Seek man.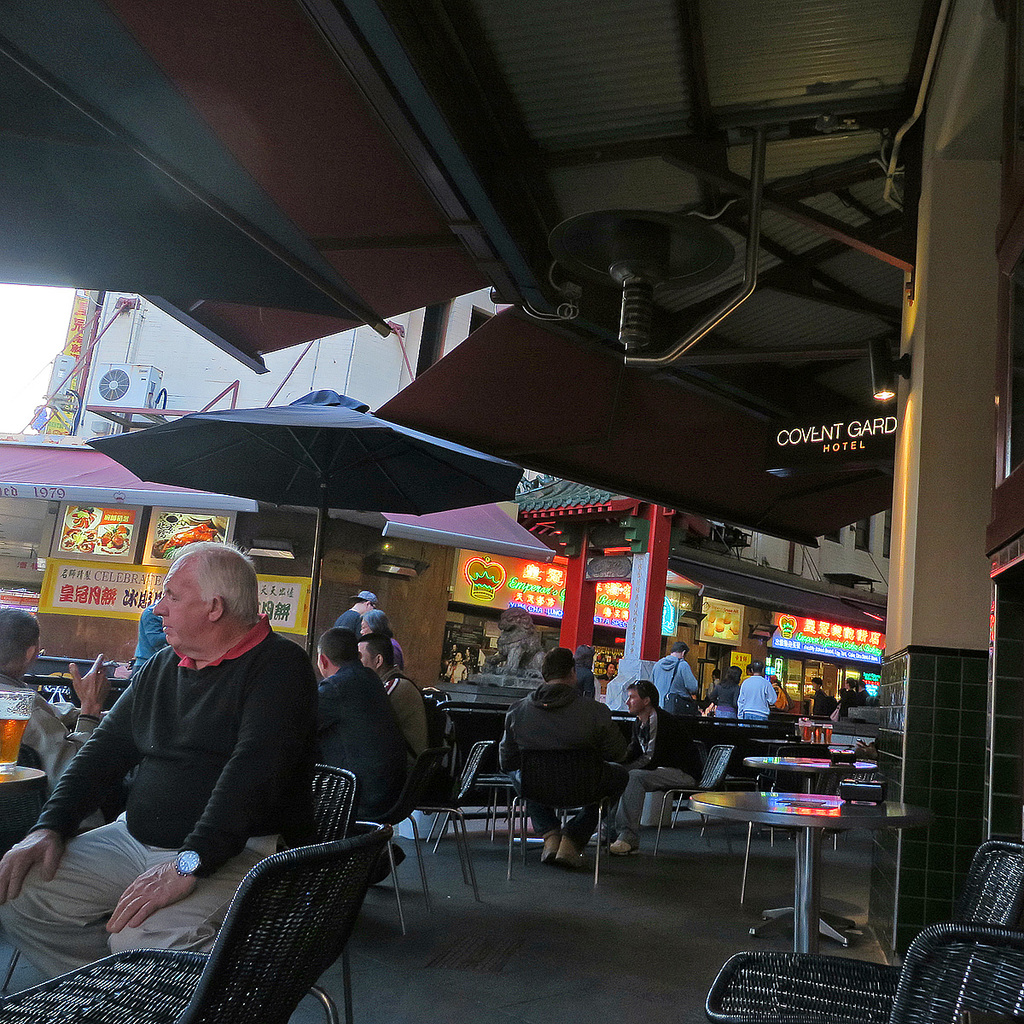
l=767, t=673, r=791, b=708.
